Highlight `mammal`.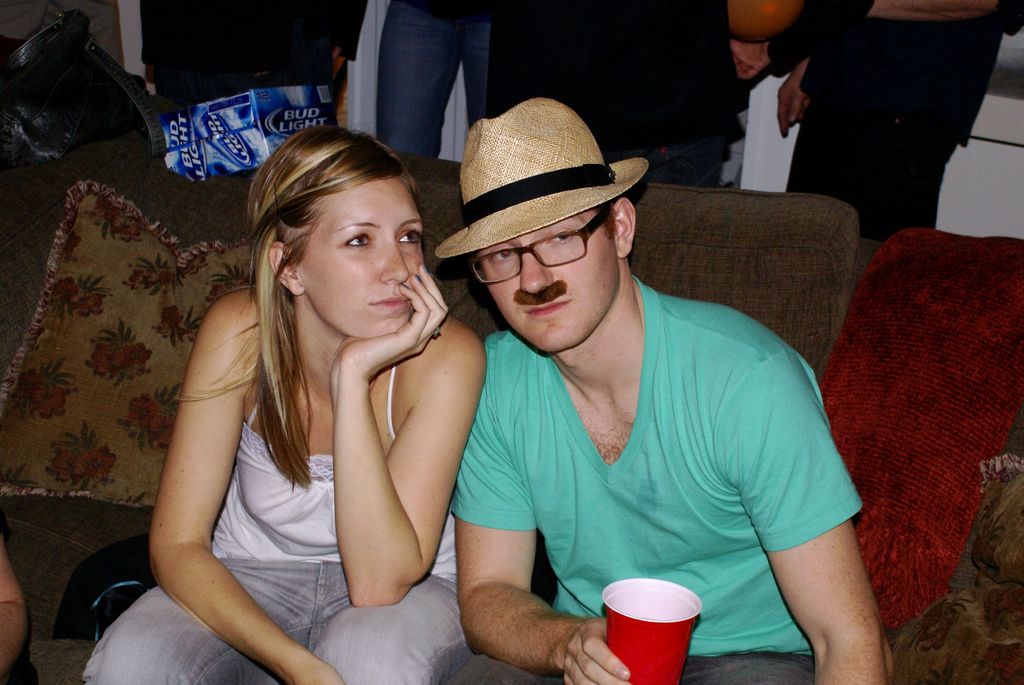
Highlighted region: locate(73, 122, 493, 684).
